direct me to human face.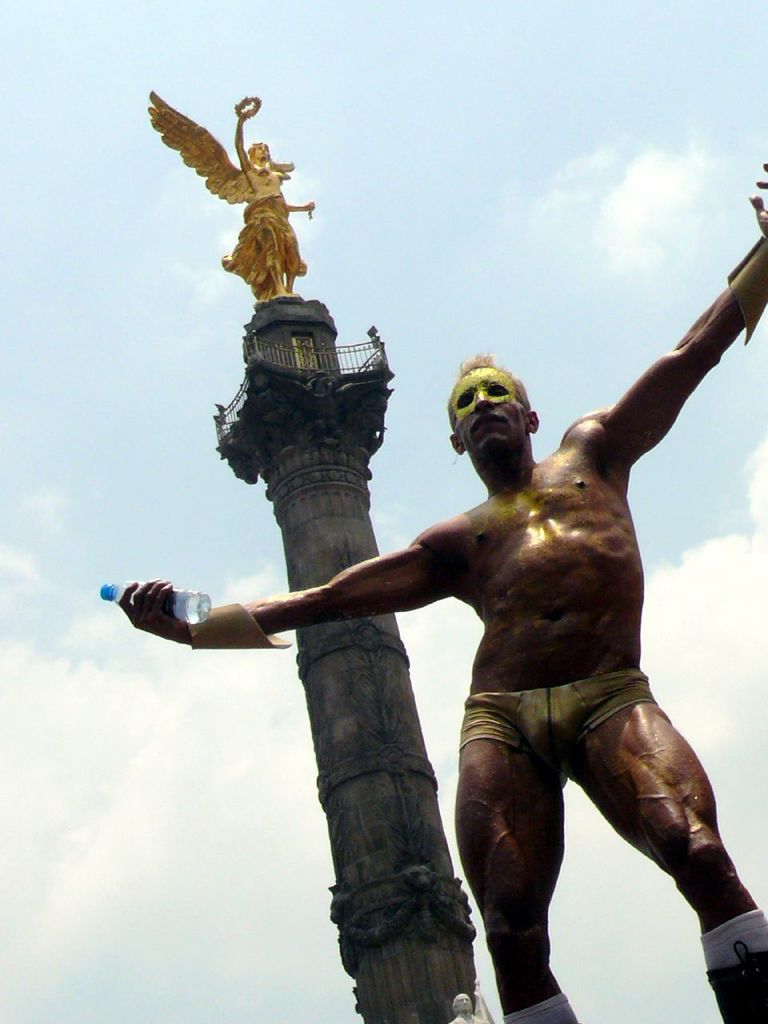
Direction: bbox=(440, 356, 544, 452).
